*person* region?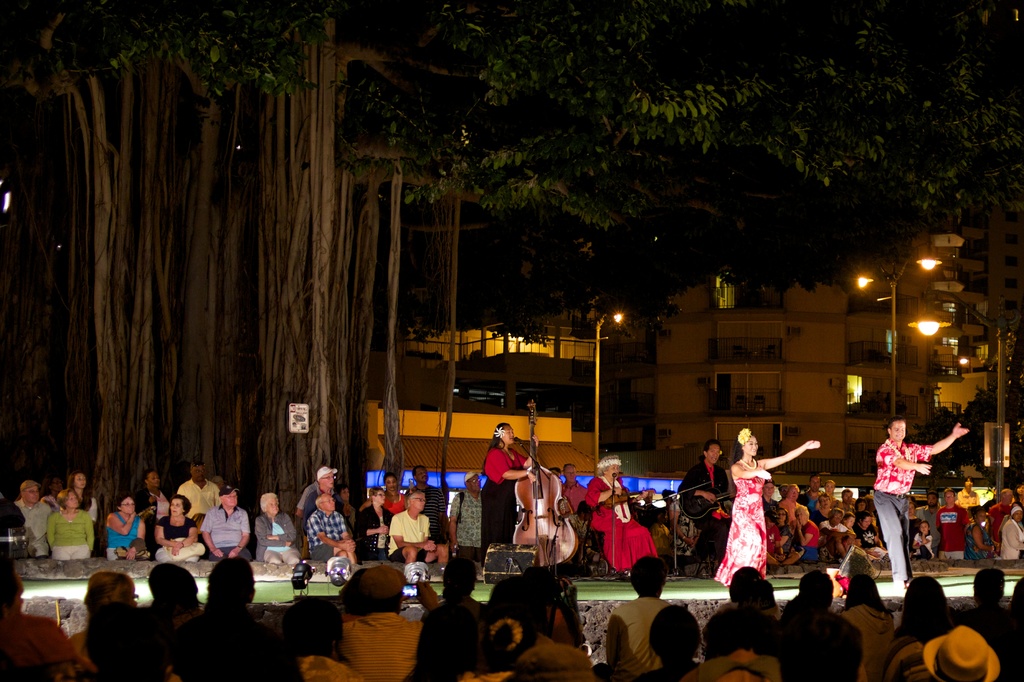
region(63, 470, 97, 526)
